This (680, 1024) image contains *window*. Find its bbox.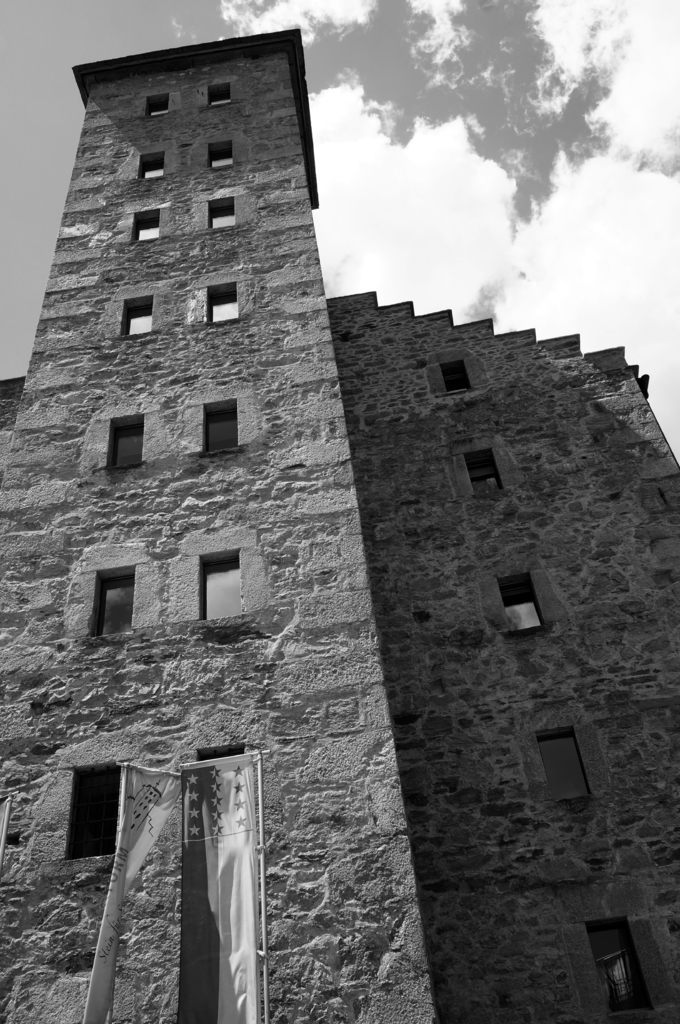
detection(129, 211, 161, 245).
